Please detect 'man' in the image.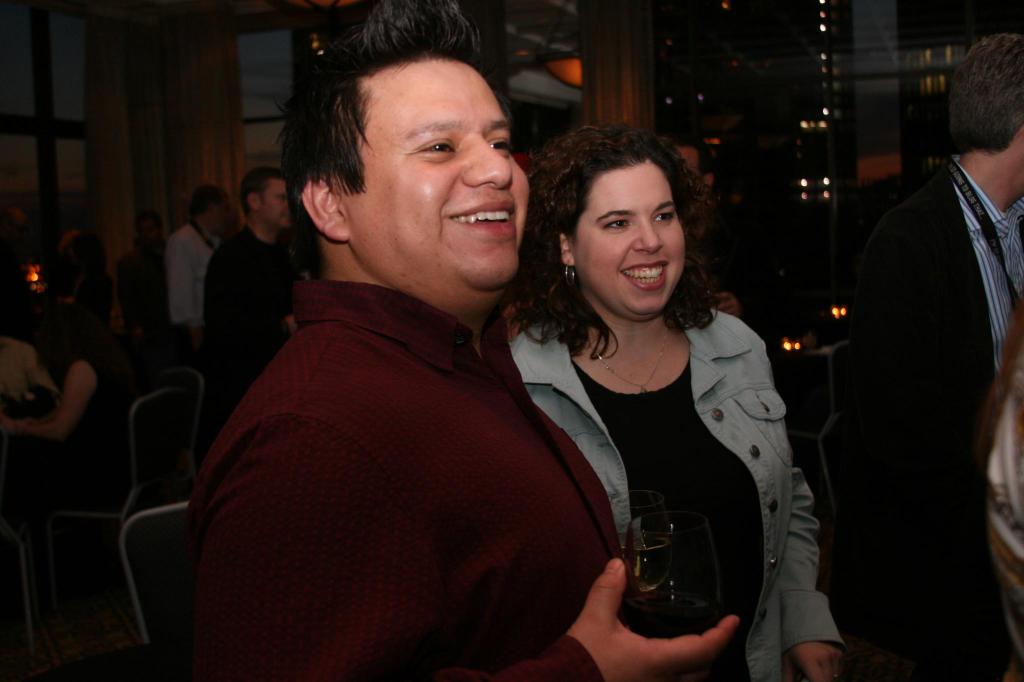
836 22 1023 681.
